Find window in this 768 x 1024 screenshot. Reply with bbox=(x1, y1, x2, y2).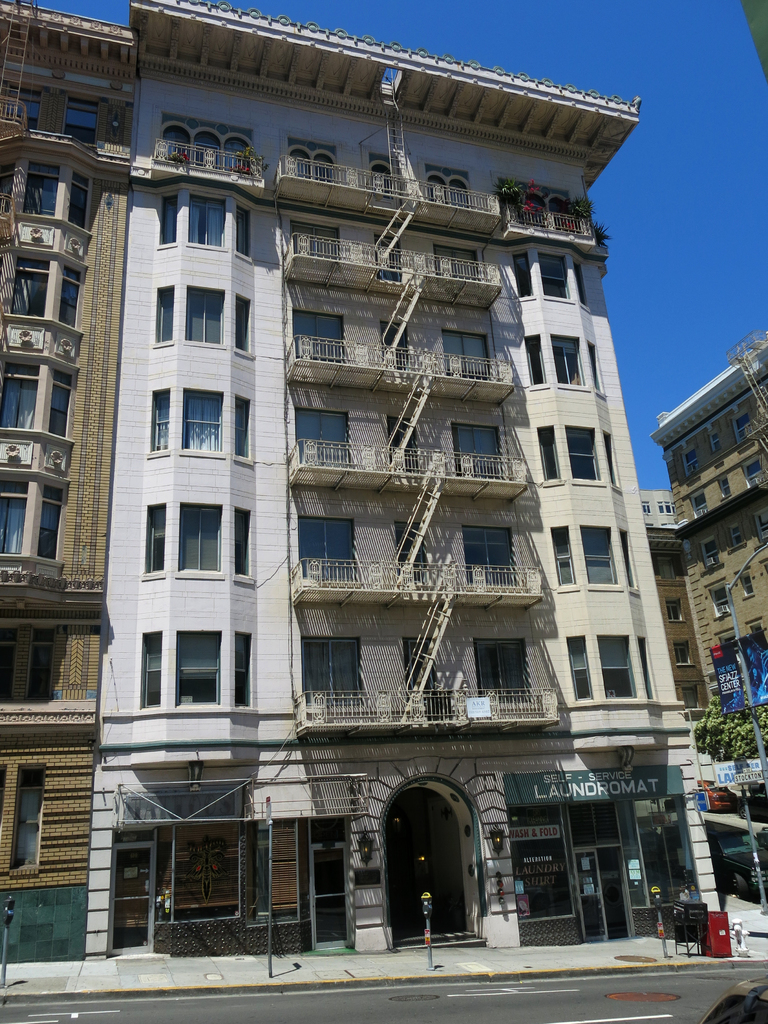
bbox=(0, 484, 26, 559).
